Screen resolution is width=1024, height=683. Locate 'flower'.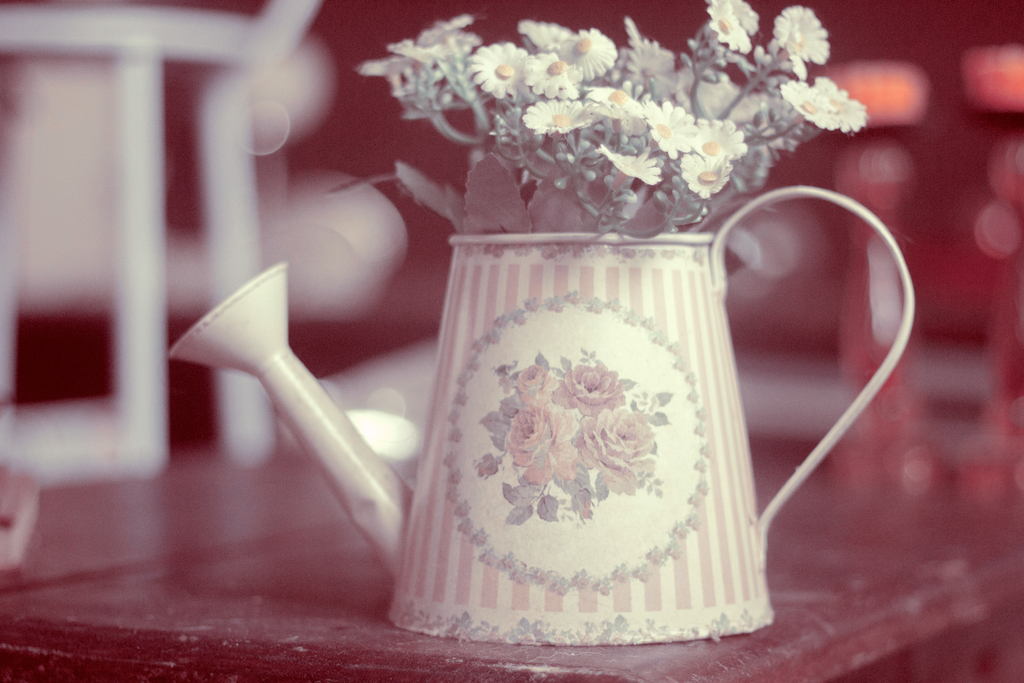
<bbox>553, 366, 623, 415</bbox>.
